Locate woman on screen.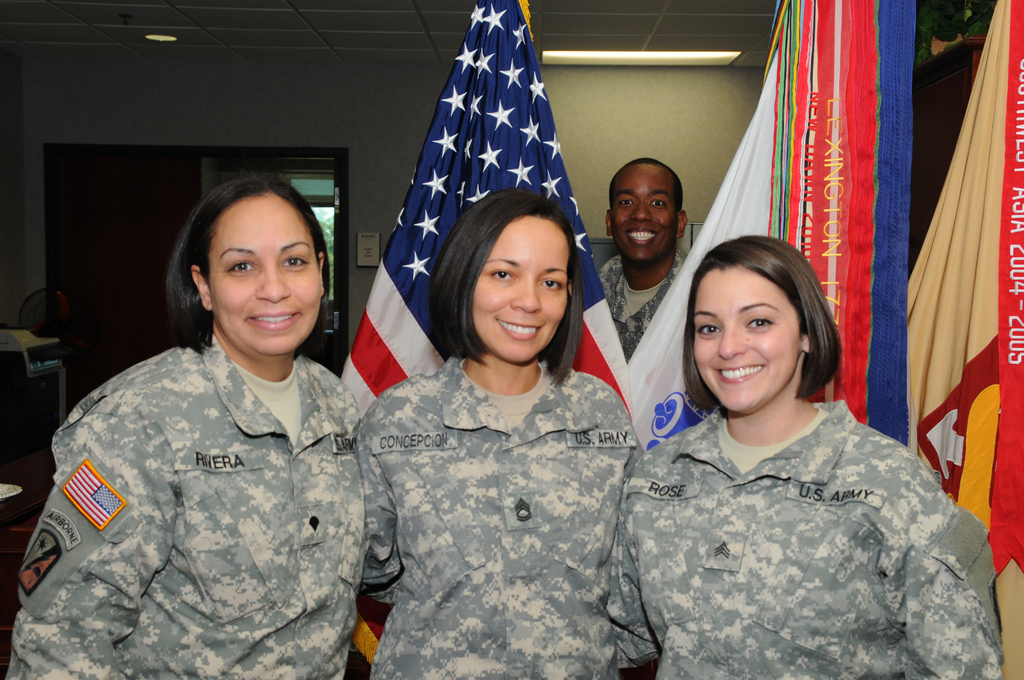
On screen at pyautogui.locateOnScreen(351, 191, 643, 679).
